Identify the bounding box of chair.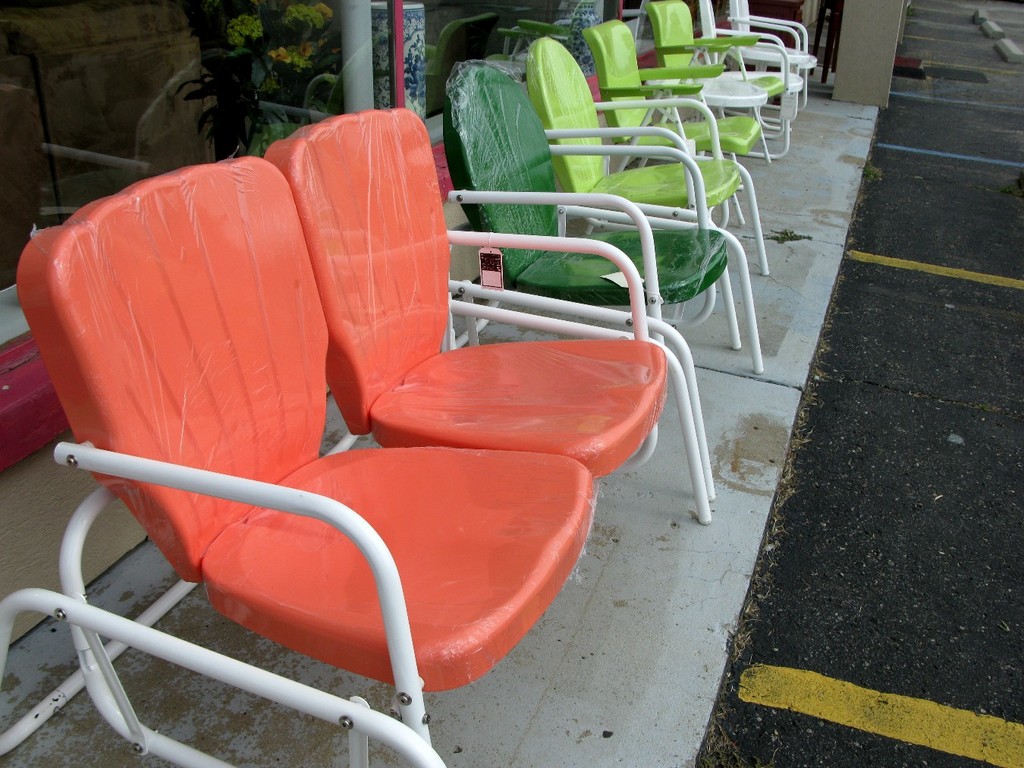
l=690, t=0, r=798, b=134.
